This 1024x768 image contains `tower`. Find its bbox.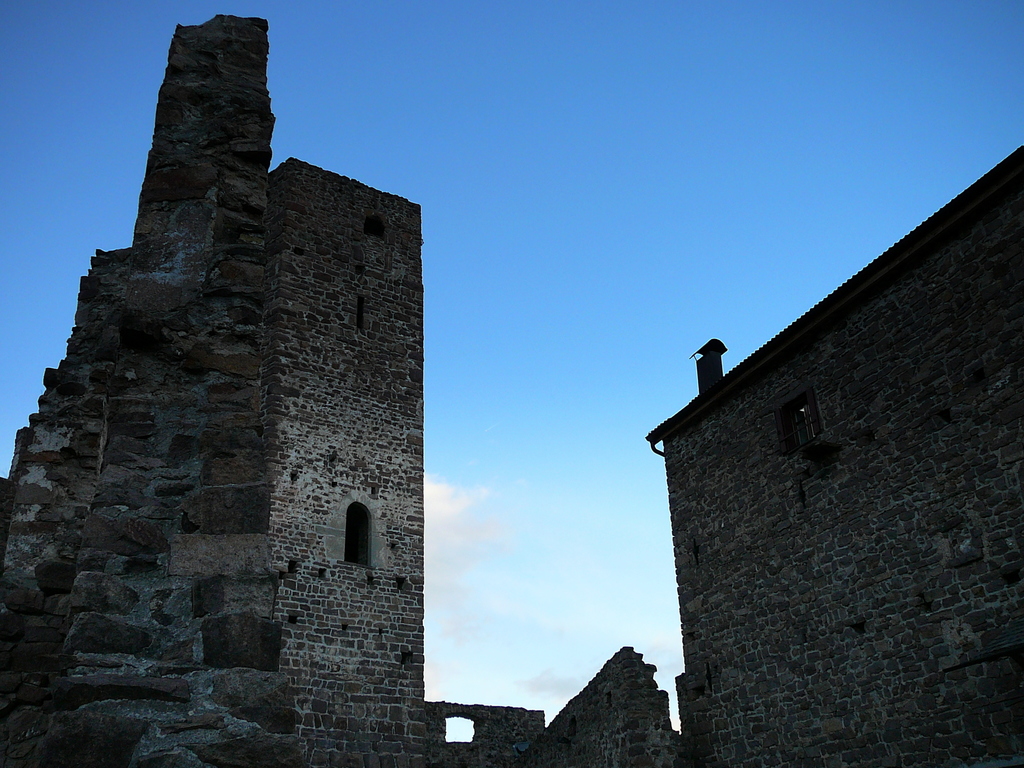
0, 13, 420, 767.
